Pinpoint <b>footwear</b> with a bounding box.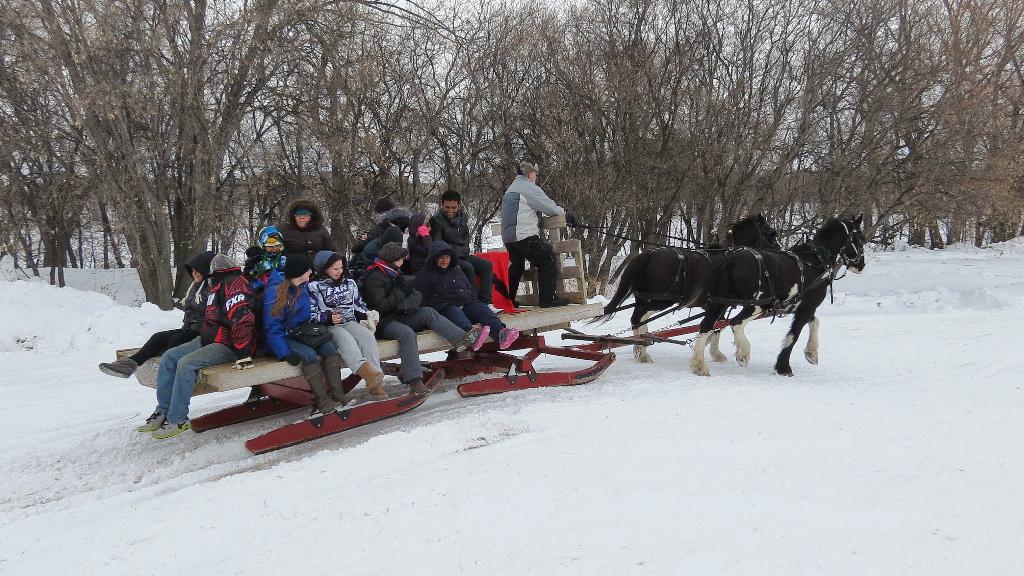
bbox(96, 355, 138, 379).
